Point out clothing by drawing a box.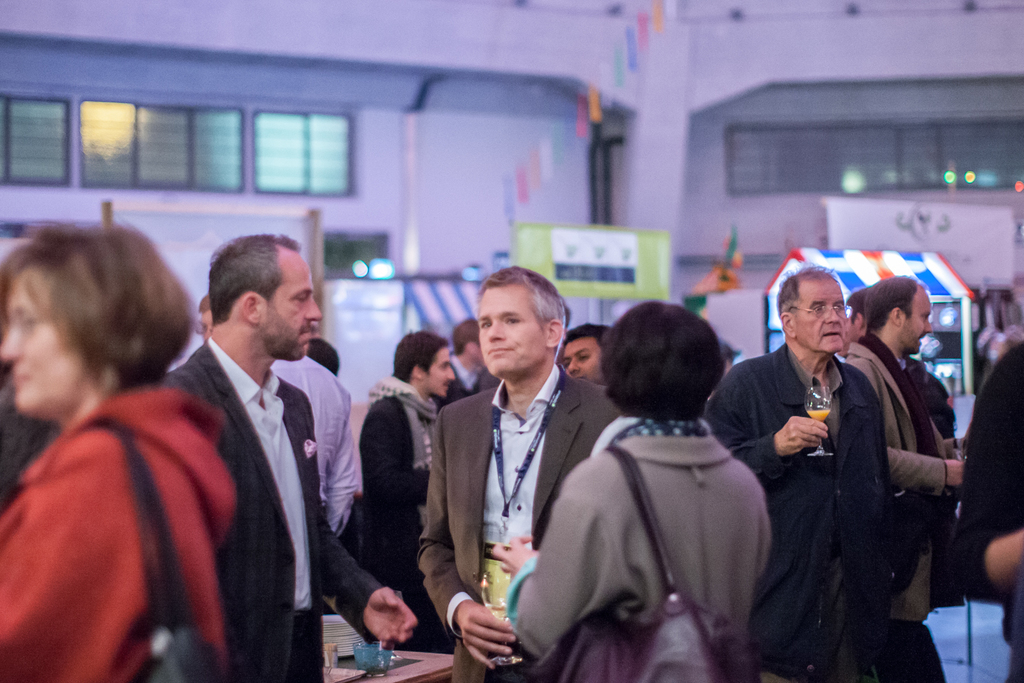
{"x1": 269, "y1": 345, "x2": 360, "y2": 531}.
